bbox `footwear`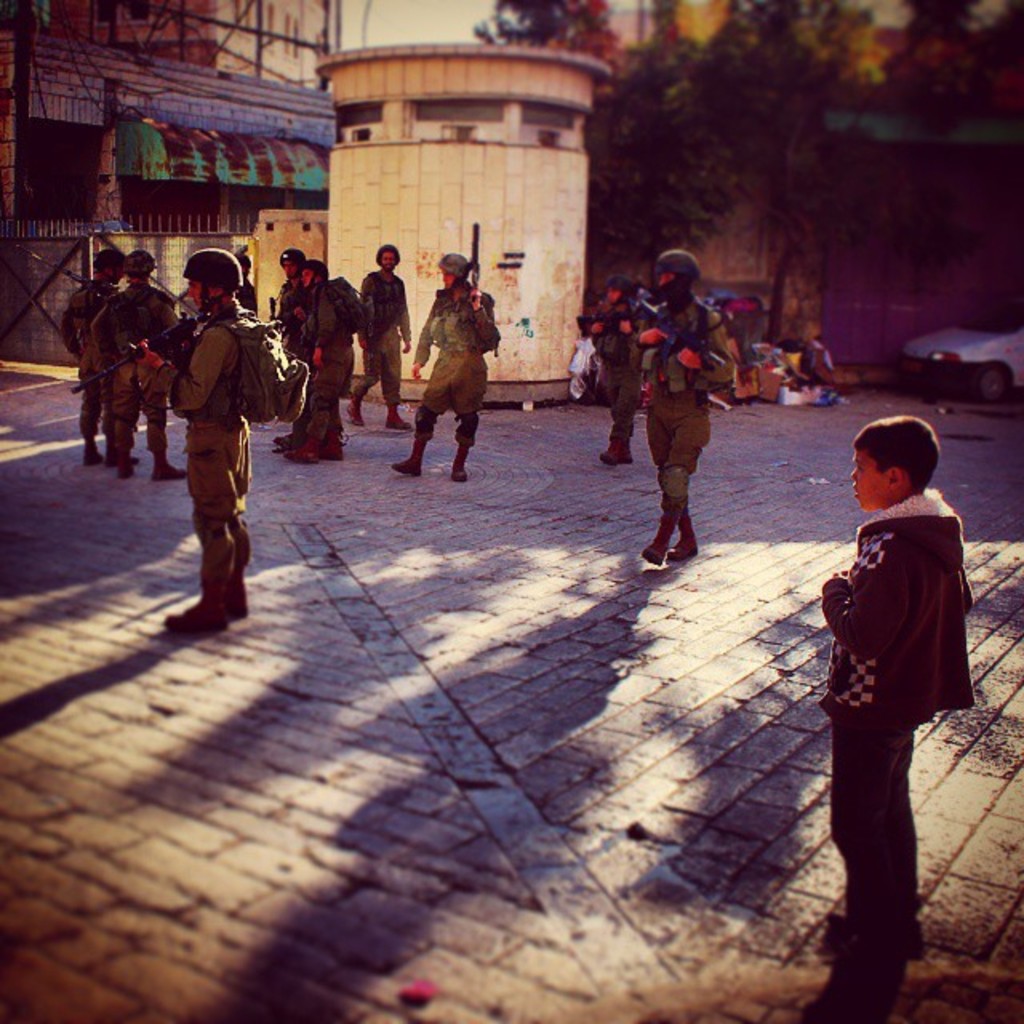
[x1=406, y1=434, x2=424, y2=472]
